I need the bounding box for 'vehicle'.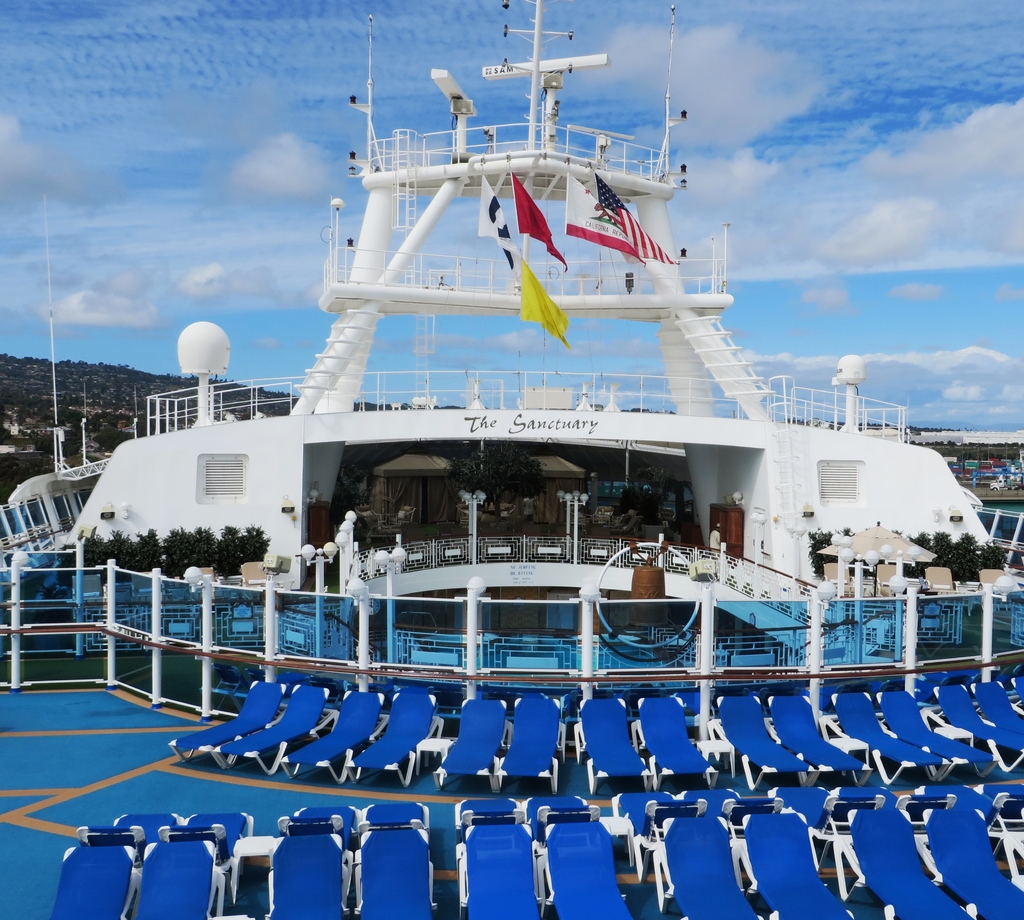
Here it is: {"left": 44, "top": 36, "right": 1014, "bottom": 787}.
